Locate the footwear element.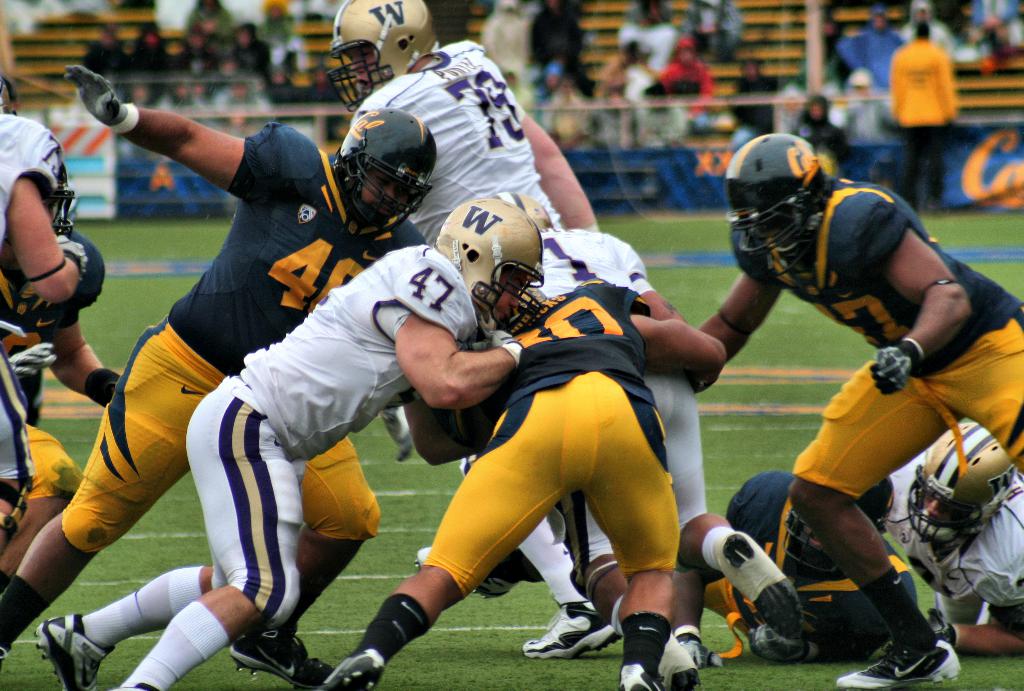
Element bbox: bbox(712, 526, 814, 634).
